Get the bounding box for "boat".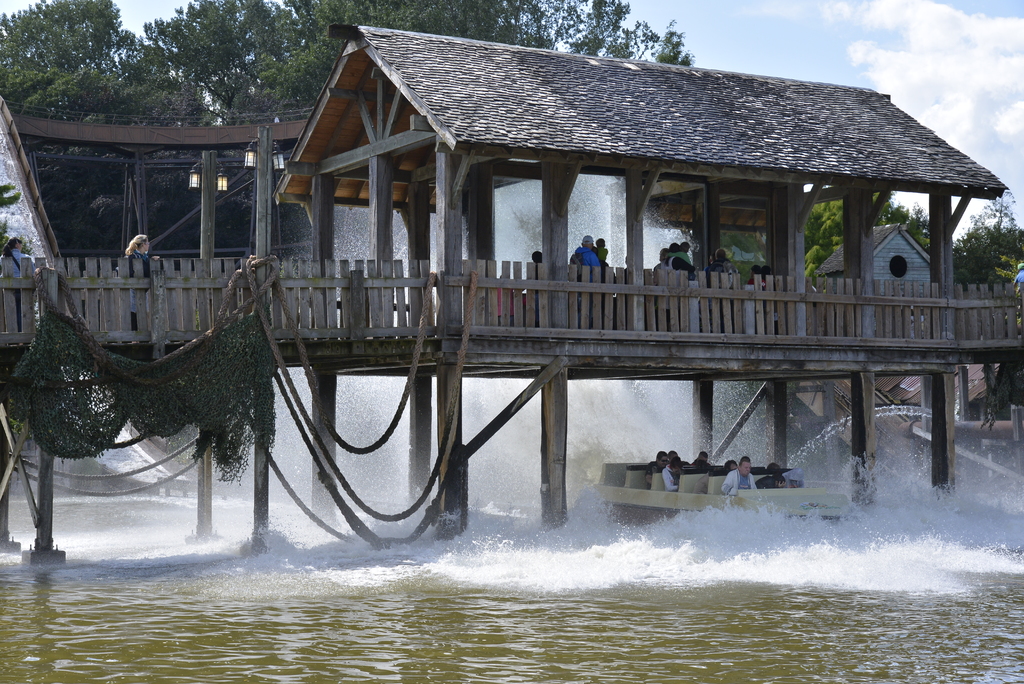
[584,448,836,517].
